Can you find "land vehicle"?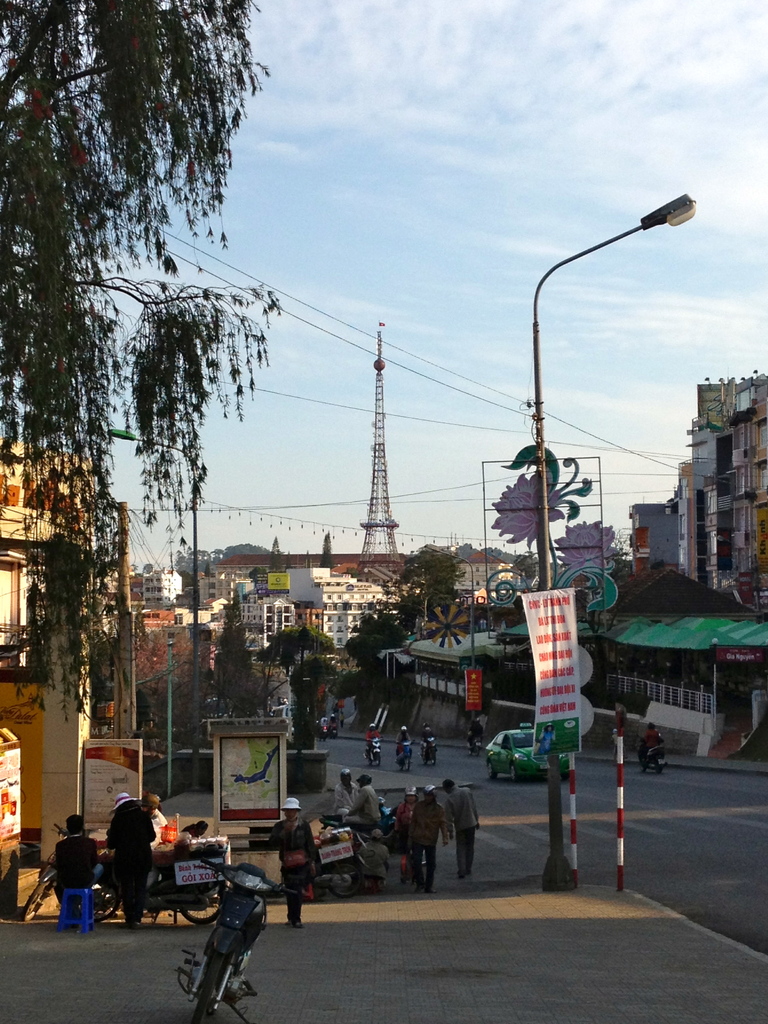
Yes, bounding box: x1=363 y1=739 x2=383 y2=768.
